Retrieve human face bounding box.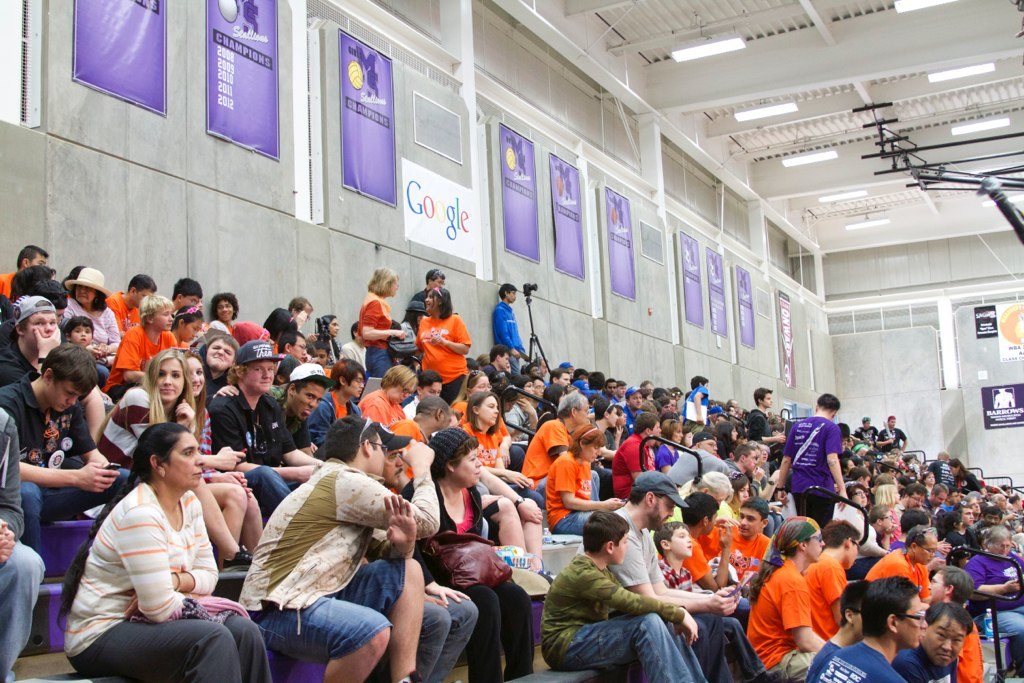
Bounding box: 185, 320, 201, 340.
